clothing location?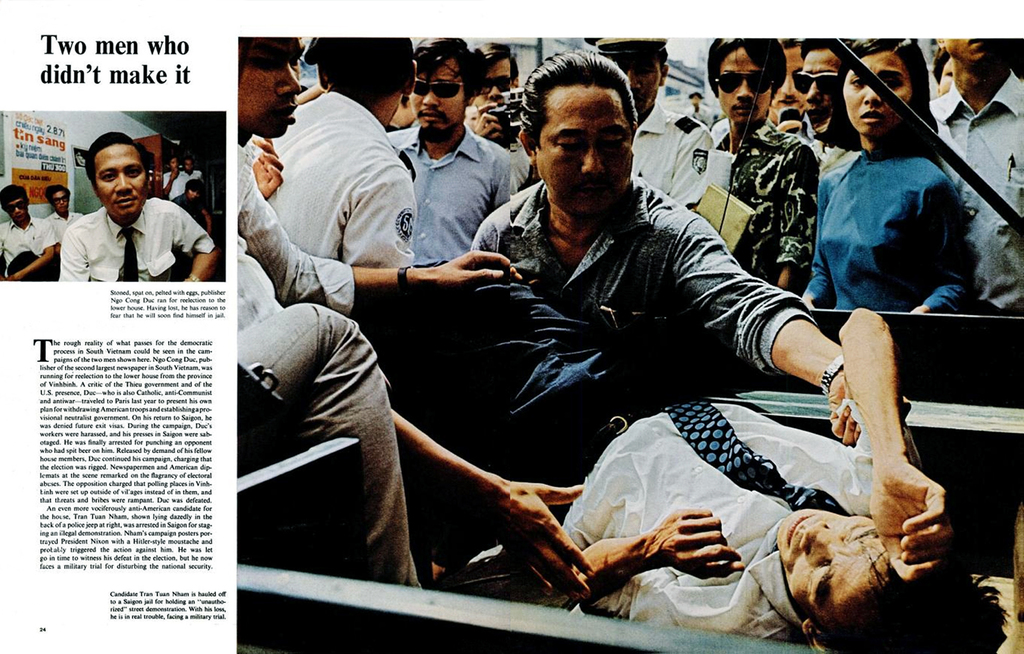
rect(924, 67, 1023, 314)
